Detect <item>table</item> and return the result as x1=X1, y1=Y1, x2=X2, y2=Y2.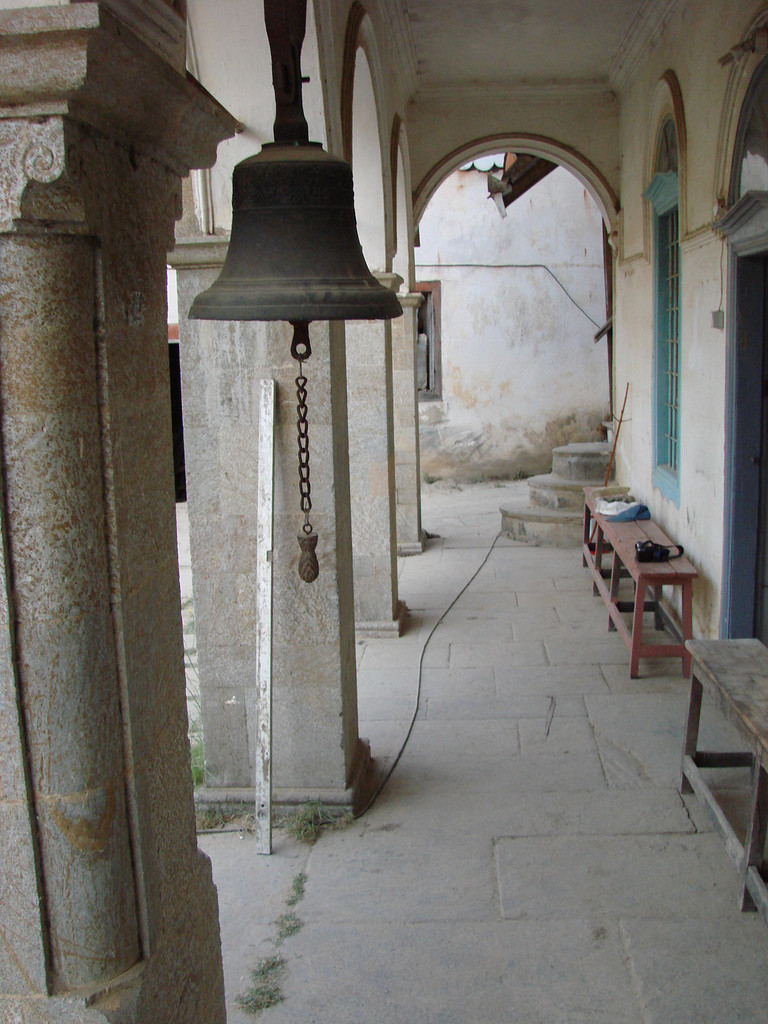
x1=677, y1=637, x2=765, y2=924.
